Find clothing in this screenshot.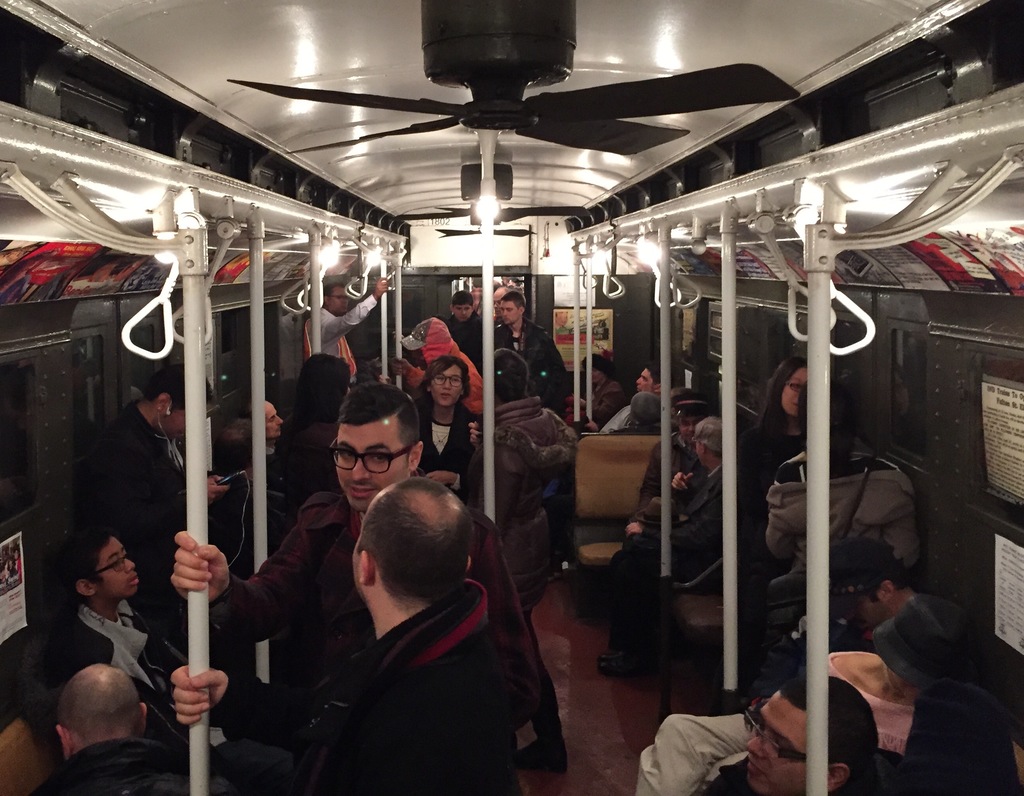
The bounding box for clothing is BBox(38, 727, 198, 795).
